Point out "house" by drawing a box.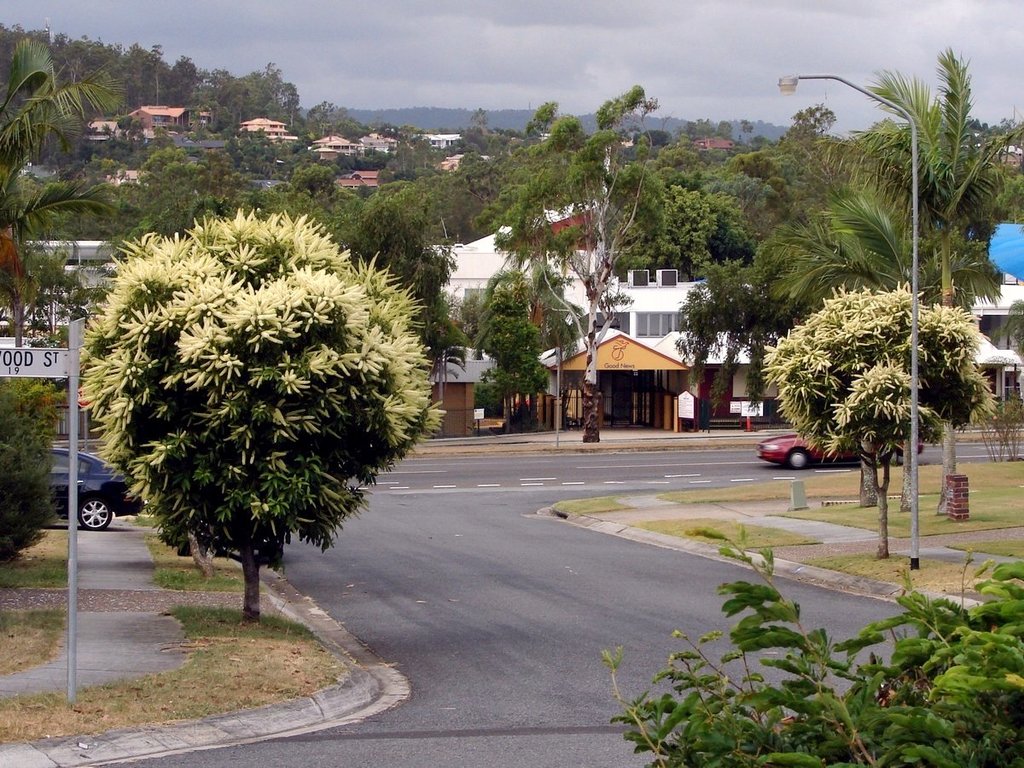
{"left": 238, "top": 117, "right": 301, "bottom": 154}.
